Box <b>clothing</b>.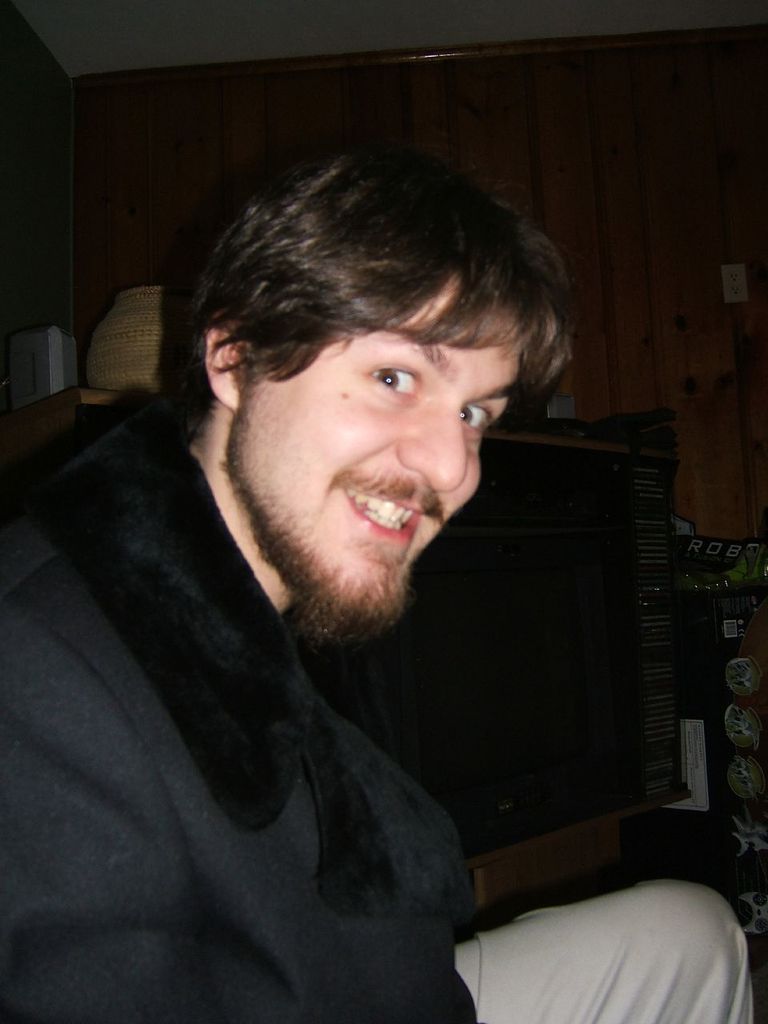
left=0, top=405, right=490, bottom=1023.
